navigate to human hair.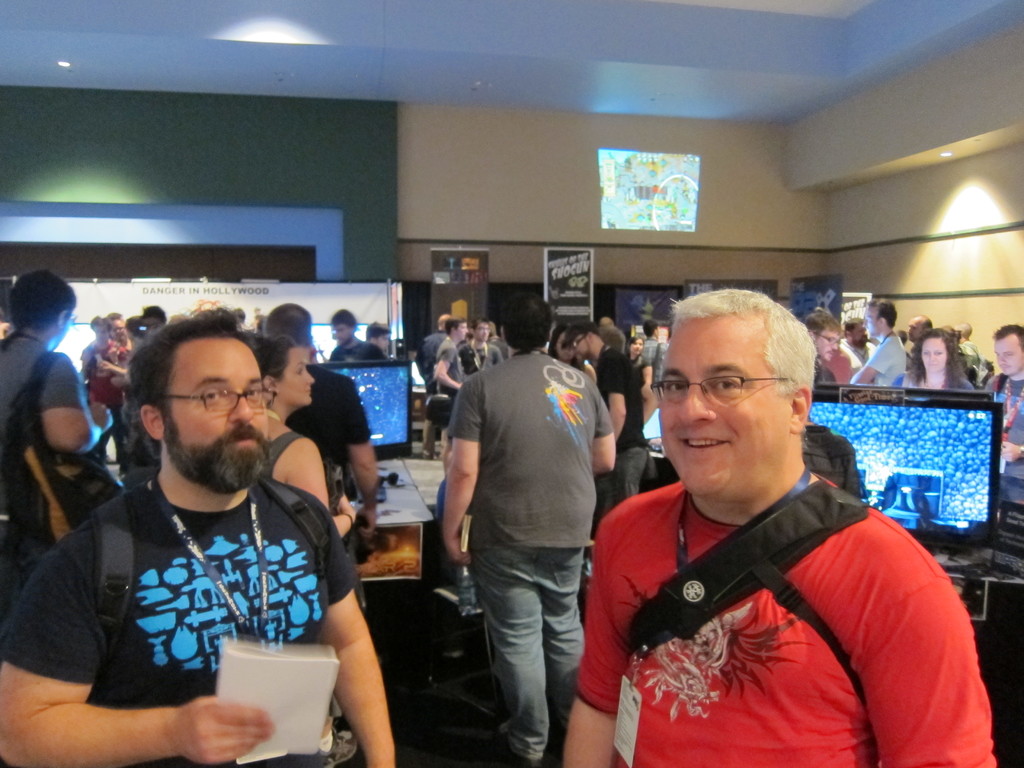
Navigation target: 991,318,1023,348.
